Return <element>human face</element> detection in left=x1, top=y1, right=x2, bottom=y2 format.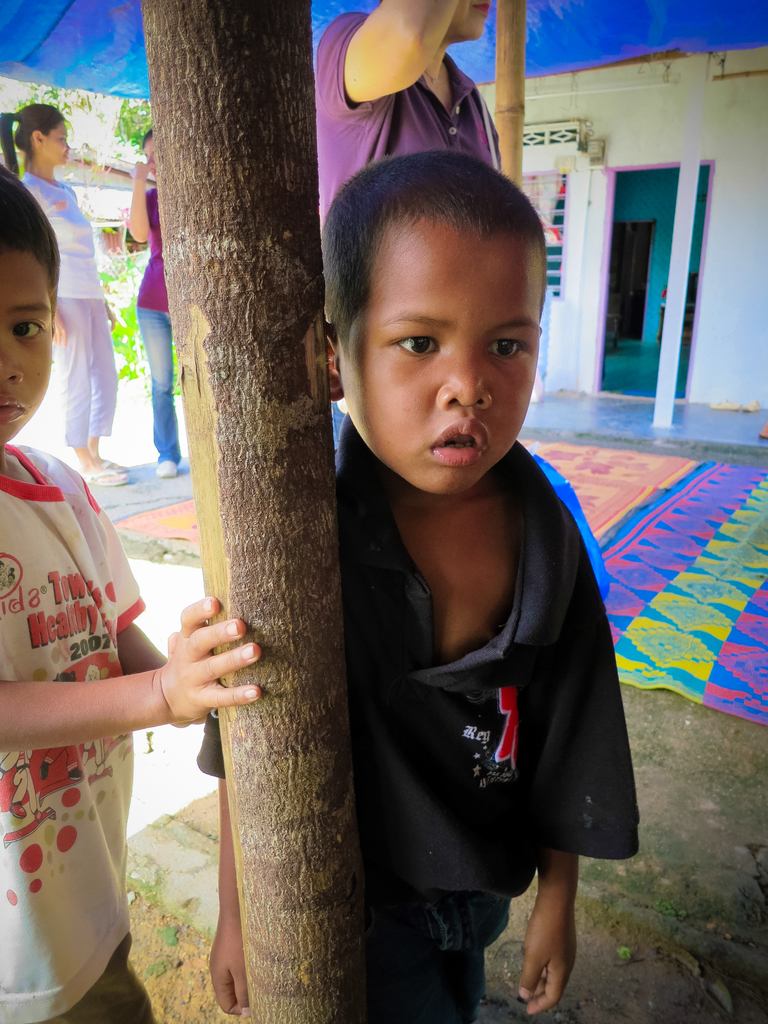
left=446, top=0, right=490, bottom=41.
